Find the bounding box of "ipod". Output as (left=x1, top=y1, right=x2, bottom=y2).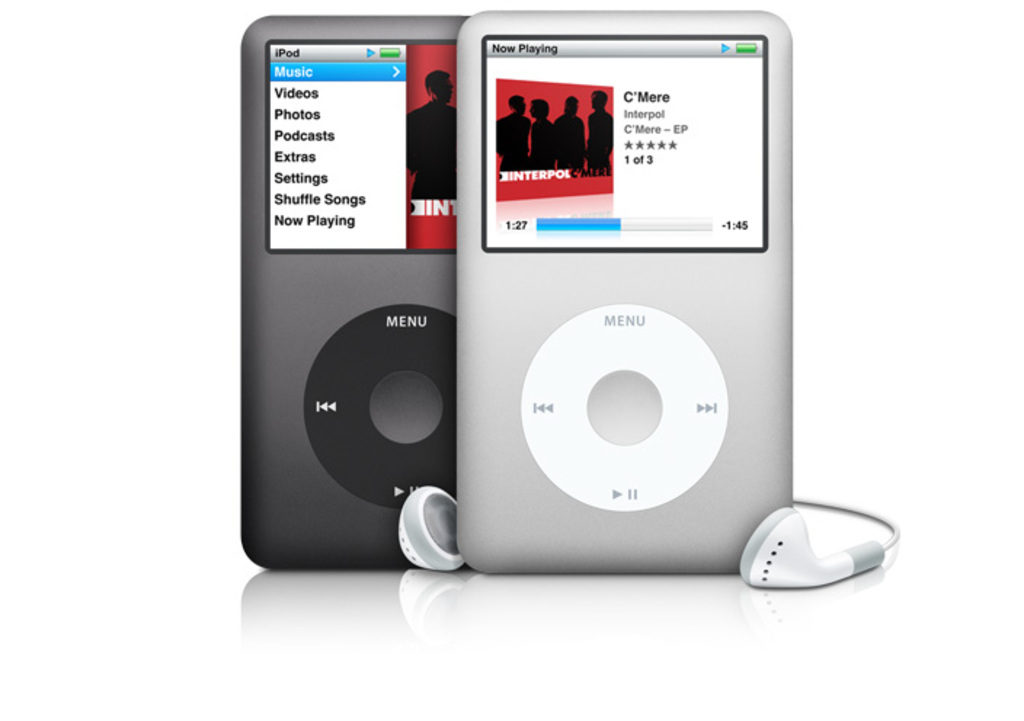
(left=454, top=6, right=801, bottom=567).
